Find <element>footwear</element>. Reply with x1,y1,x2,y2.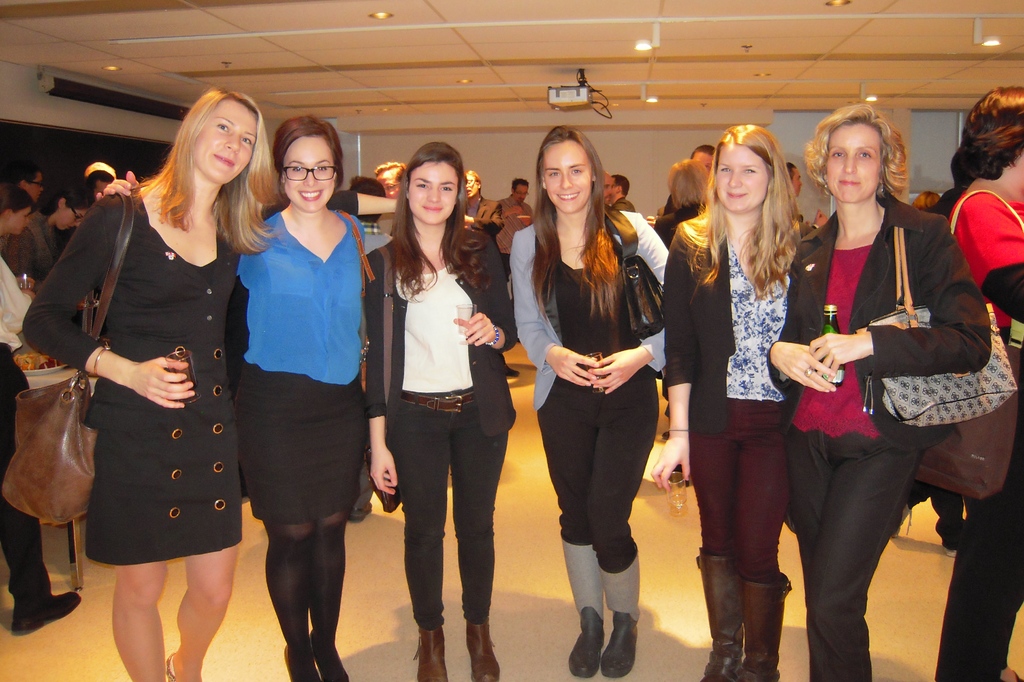
559,537,598,680.
